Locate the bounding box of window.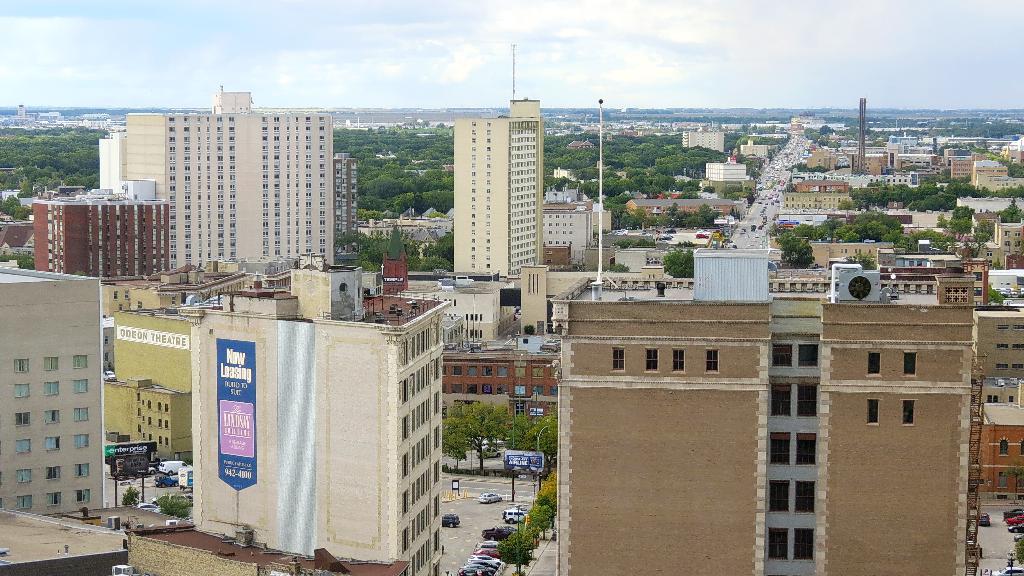
Bounding box: x1=47, y1=469, x2=60, y2=483.
